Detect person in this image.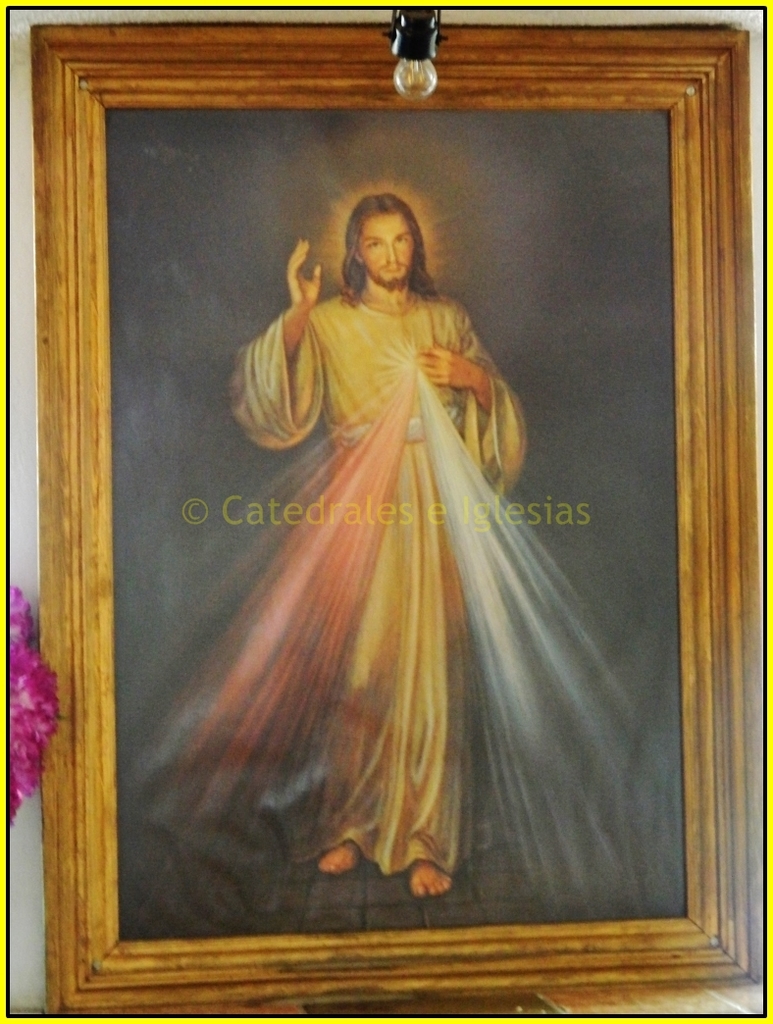
Detection: 228:193:529:903.
